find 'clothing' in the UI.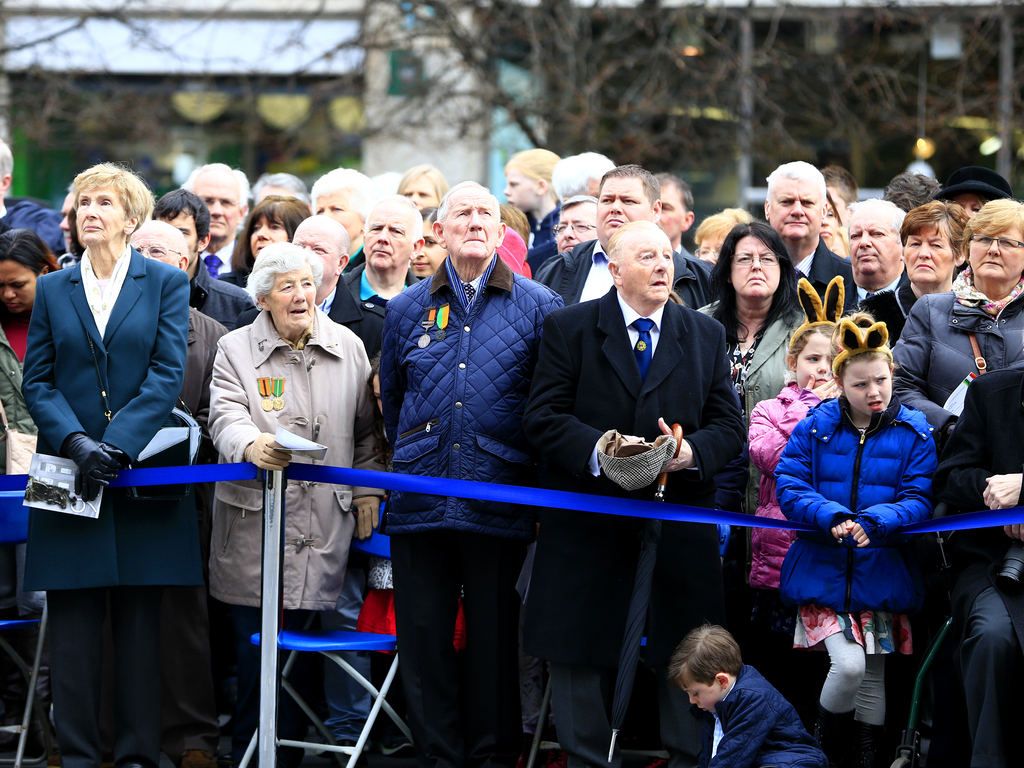
UI element at <box>888,266,1023,433</box>.
